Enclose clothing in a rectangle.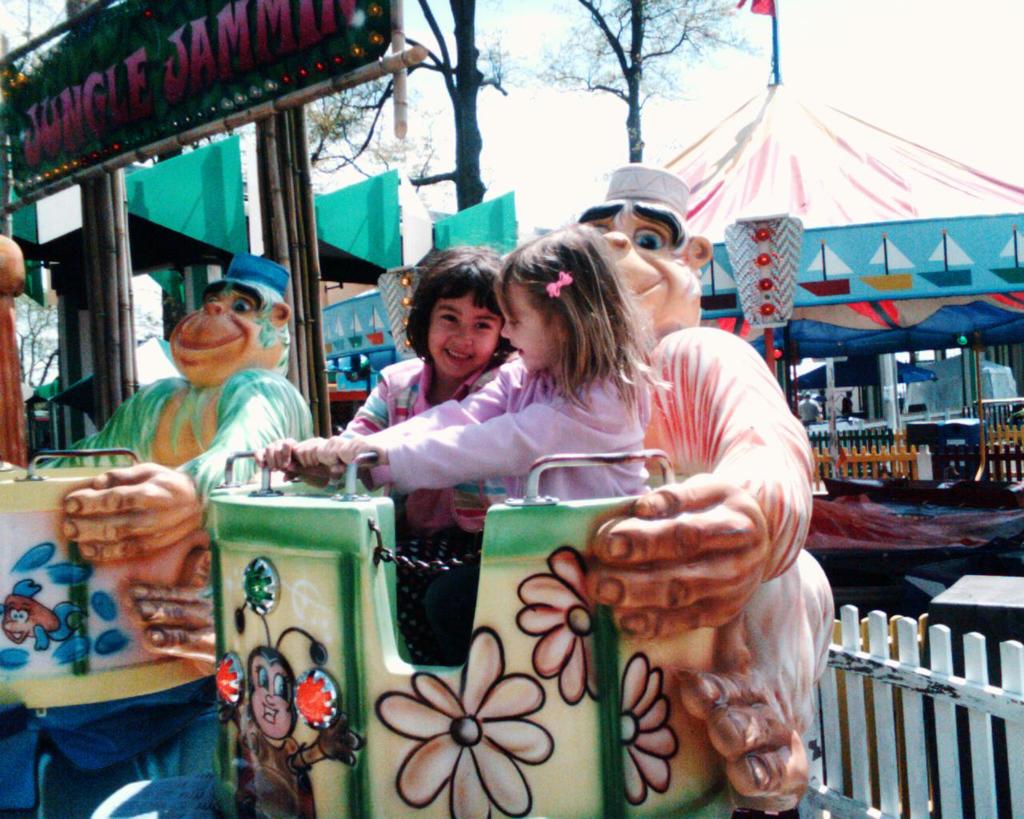
bbox=[346, 342, 520, 504].
